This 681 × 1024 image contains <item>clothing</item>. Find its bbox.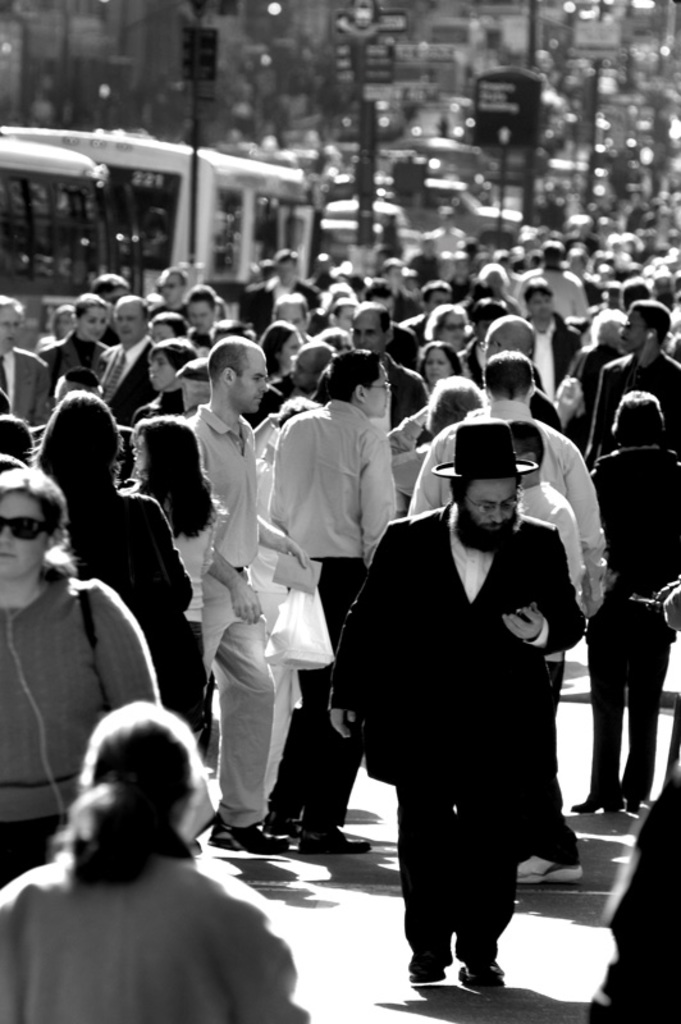
<box>261,397,401,812</box>.
